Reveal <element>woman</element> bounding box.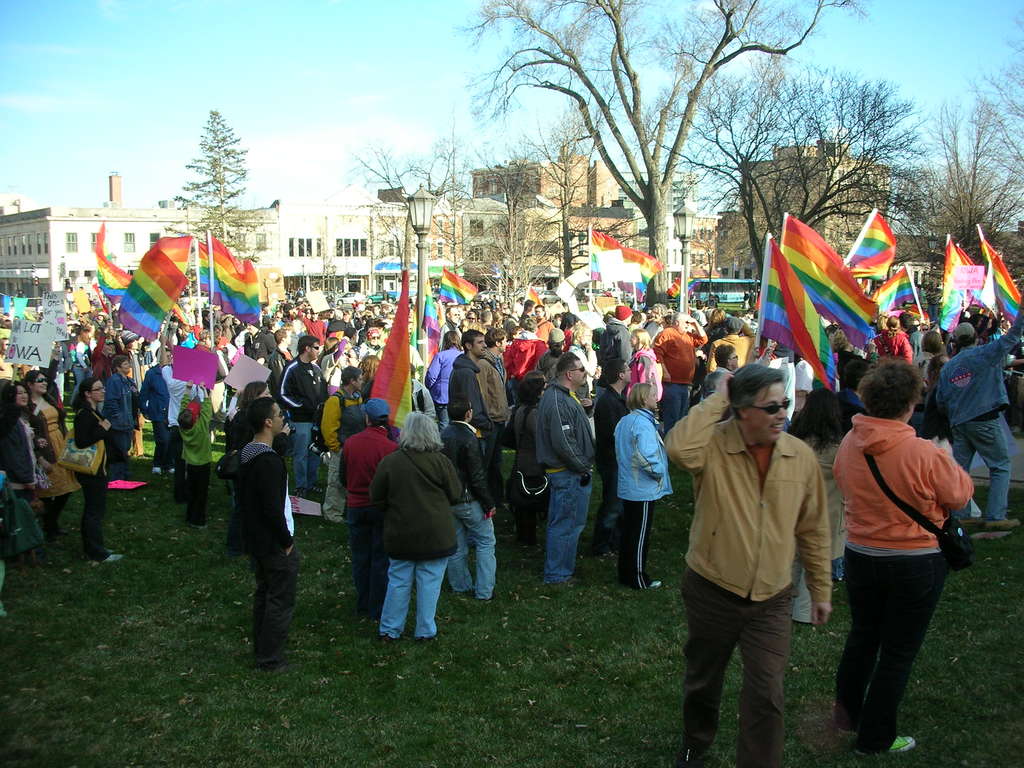
Revealed: BBox(510, 376, 547, 541).
